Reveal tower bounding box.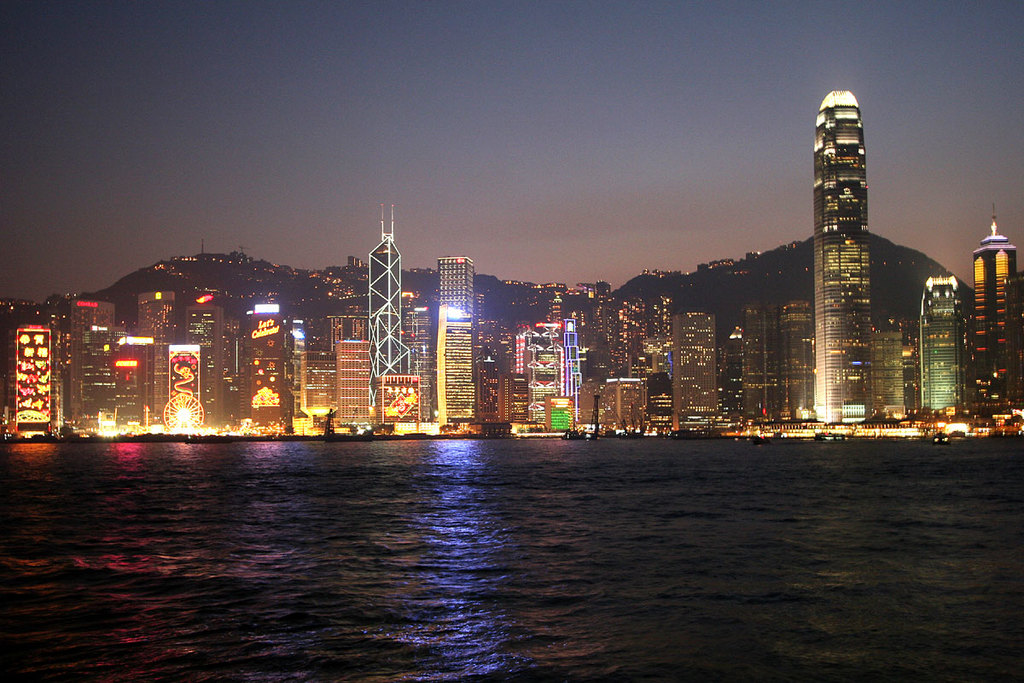
Revealed: (900,276,965,421).
